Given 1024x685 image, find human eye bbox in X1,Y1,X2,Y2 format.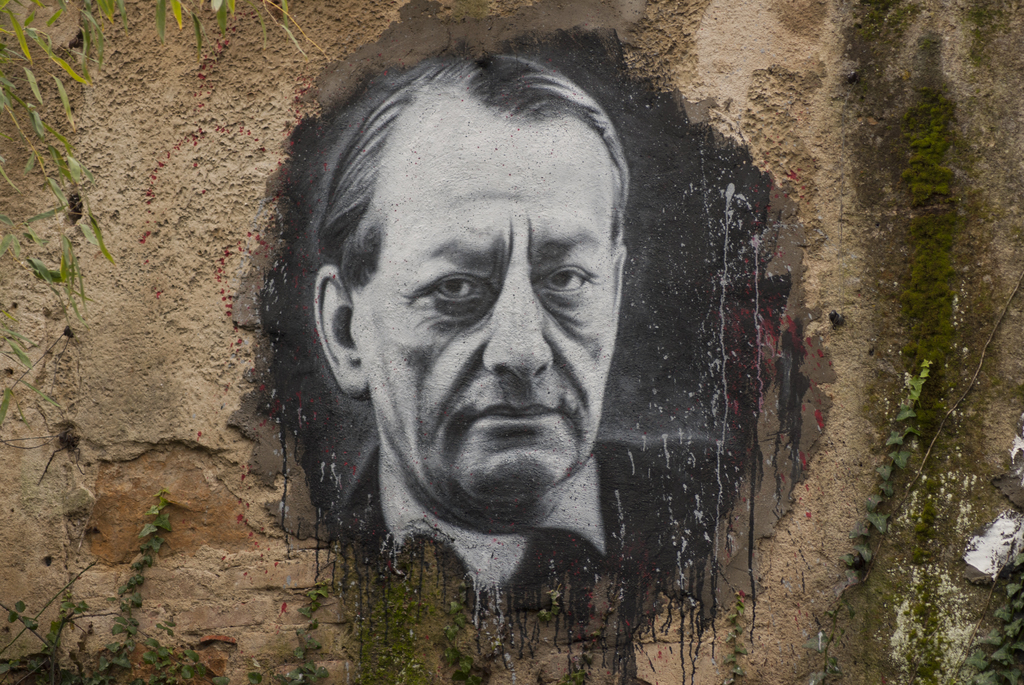
536,265,593,296.
